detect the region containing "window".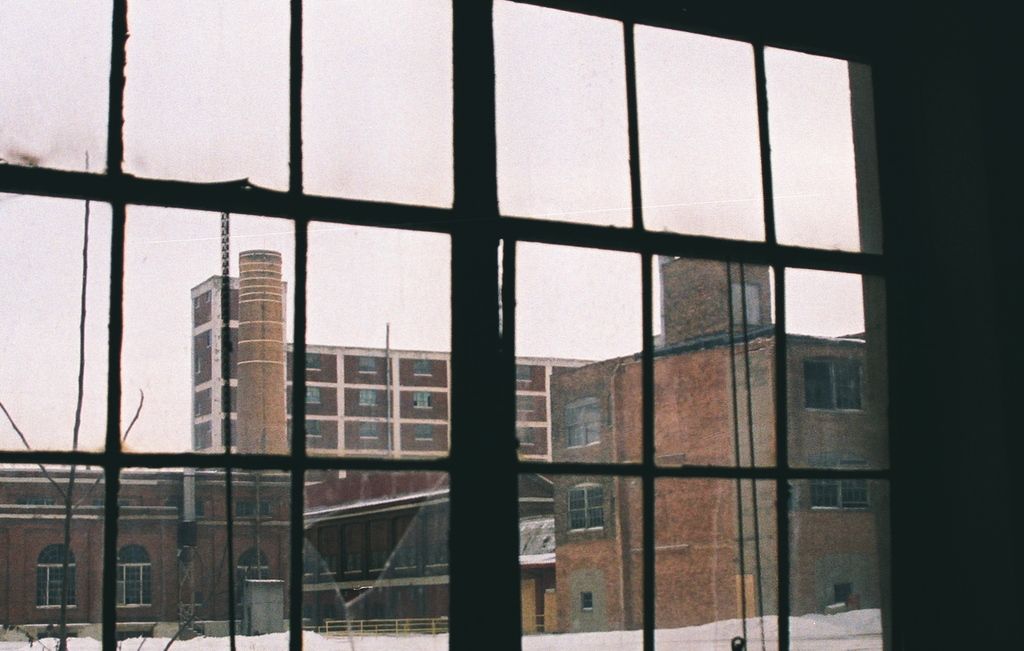
(120,546,158,611).
